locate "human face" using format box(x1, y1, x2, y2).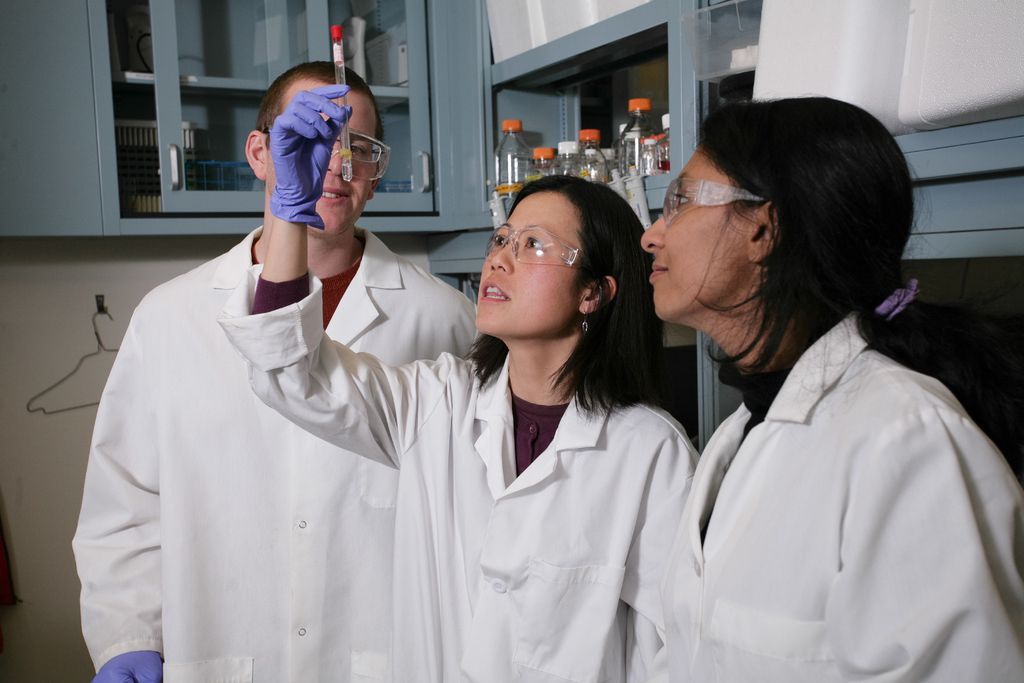
box(280, 80, 380, 234).
